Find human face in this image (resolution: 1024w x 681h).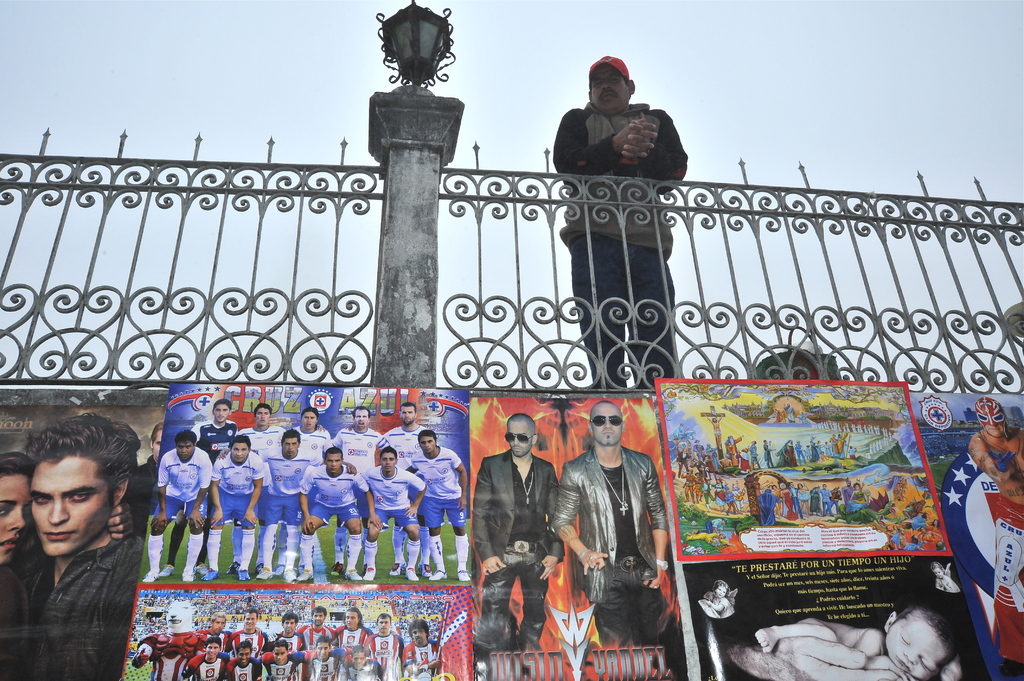
<region>419, 435, 436, 452</region>.
